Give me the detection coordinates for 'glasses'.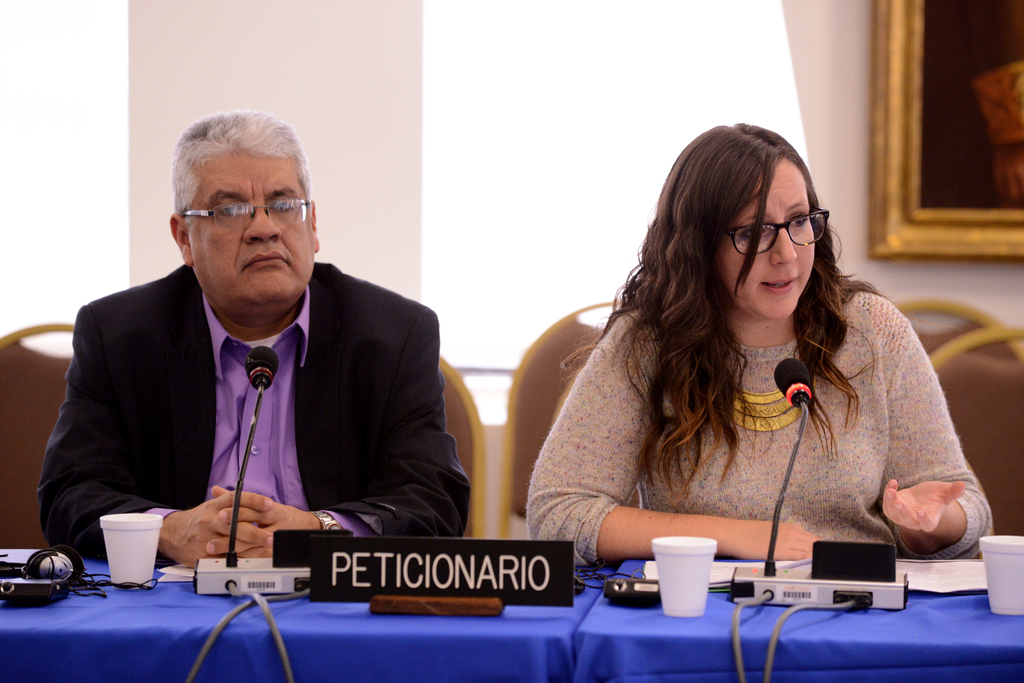
[x1=734, y1=212, x2=843, y2=261].
